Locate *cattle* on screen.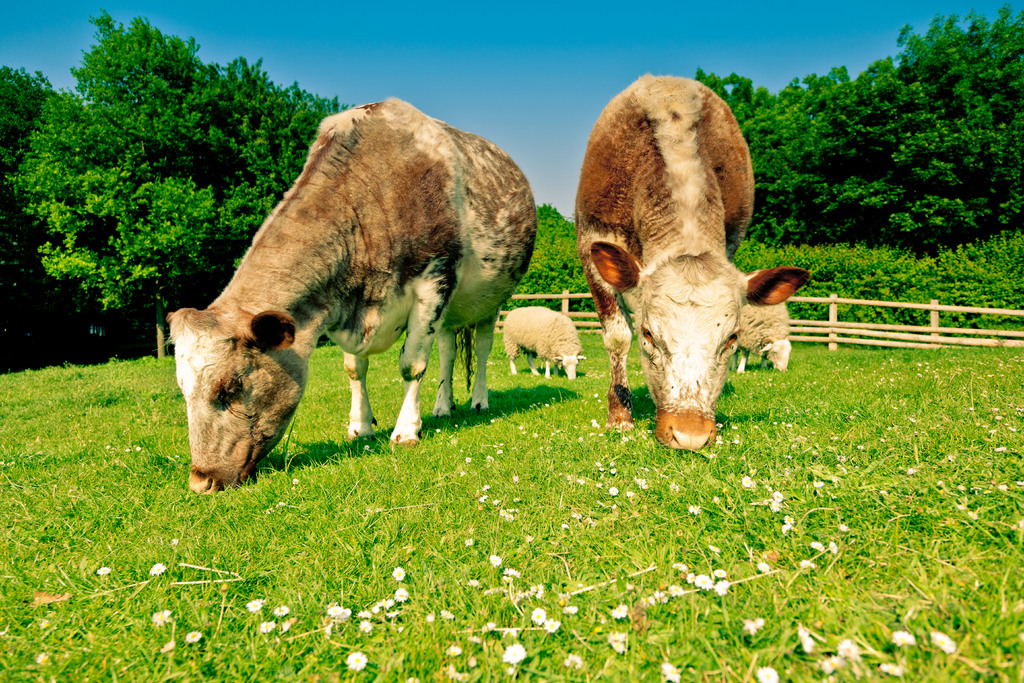
On screen at 163/97/539/491.
